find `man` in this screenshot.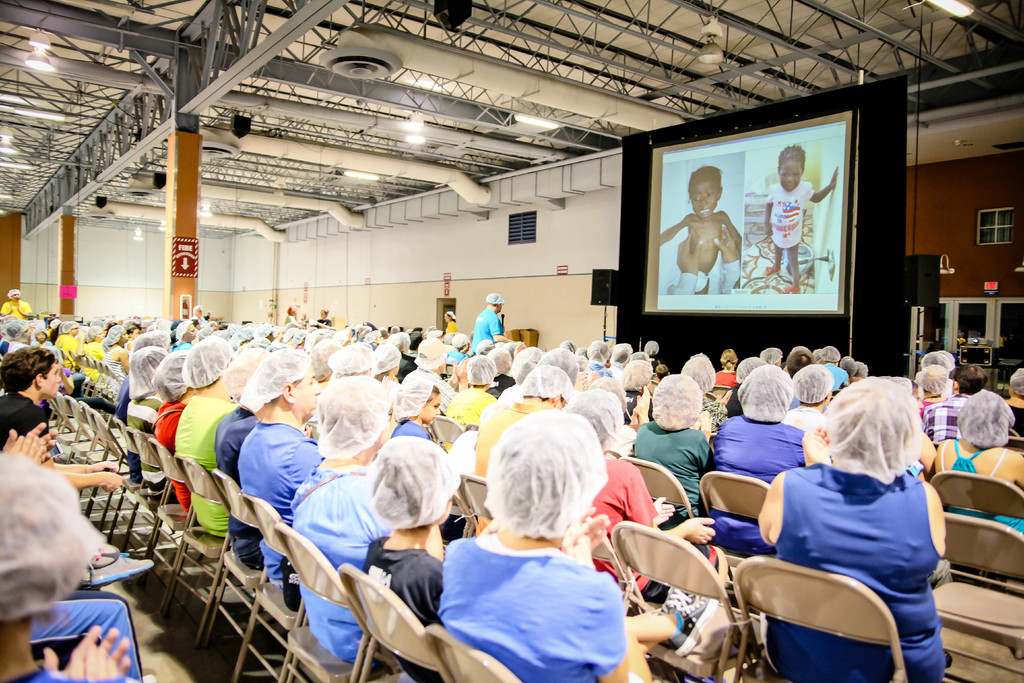
The bounding box for `man` is (0,287,31,318).
